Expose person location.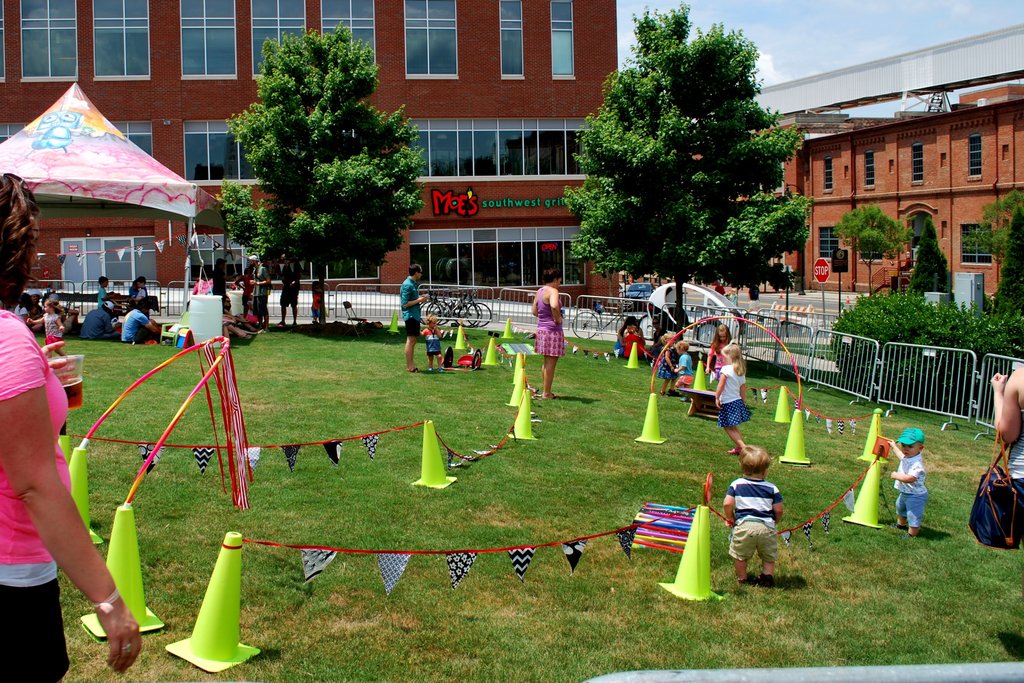
Exposed at rect(0, 169, 136, 682).
